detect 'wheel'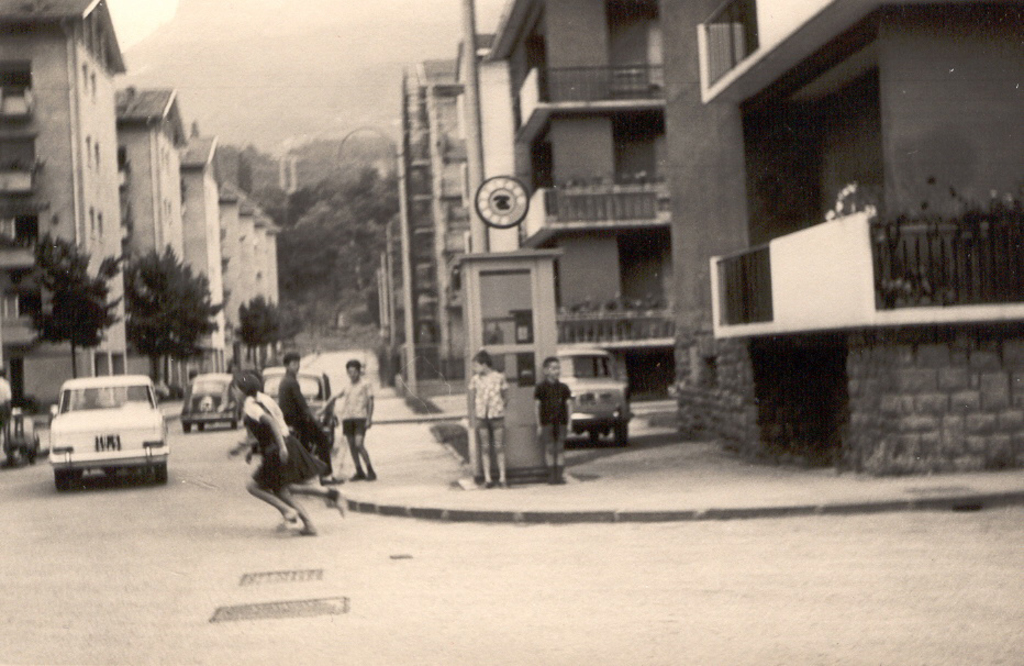
detection(198, 418, 204, 433)
